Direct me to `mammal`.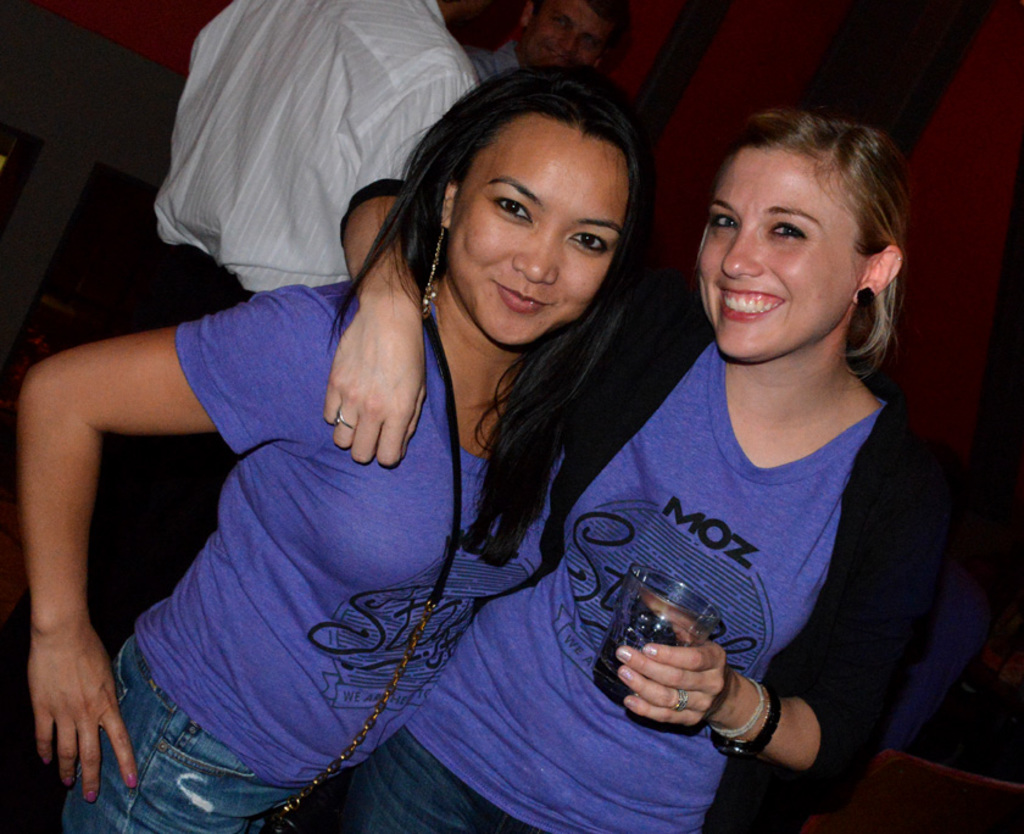
Direction: rect(468, 0, 633, 90).
